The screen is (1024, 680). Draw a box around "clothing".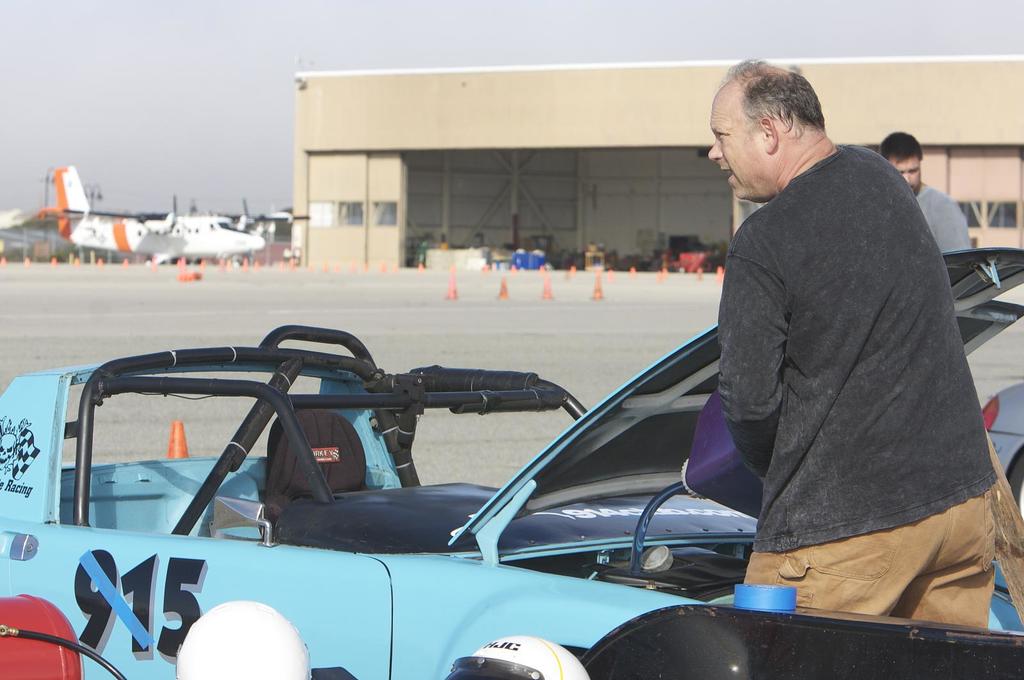
[left=712, top=132, right=1002, bottom=632].
